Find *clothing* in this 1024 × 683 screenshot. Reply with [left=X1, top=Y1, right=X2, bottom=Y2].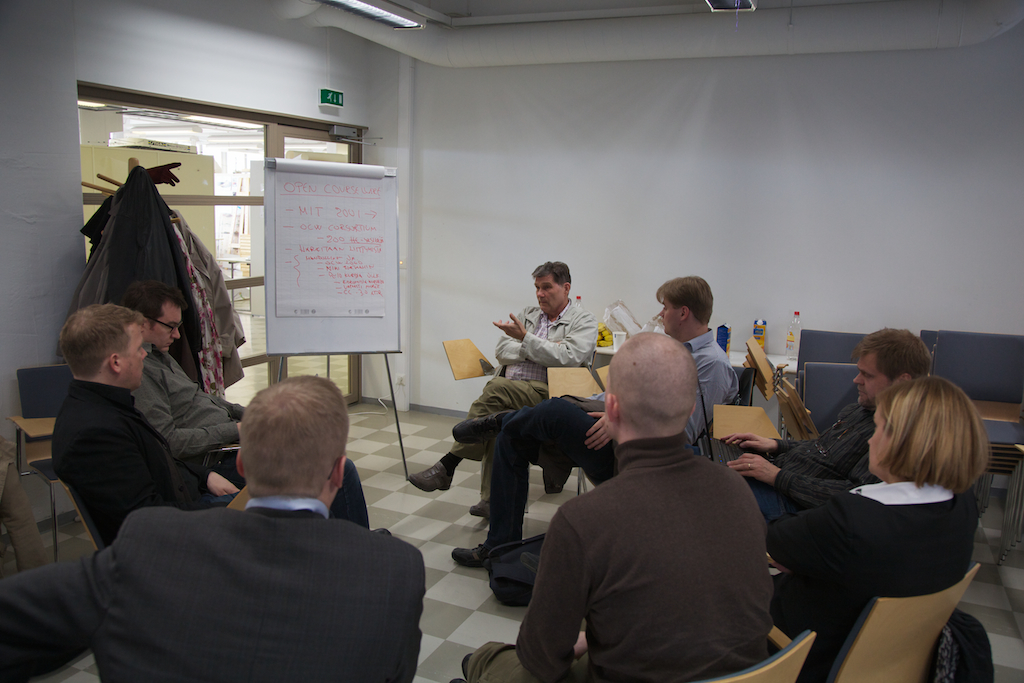
[left=774, top=383, right=880, bottom=497].
